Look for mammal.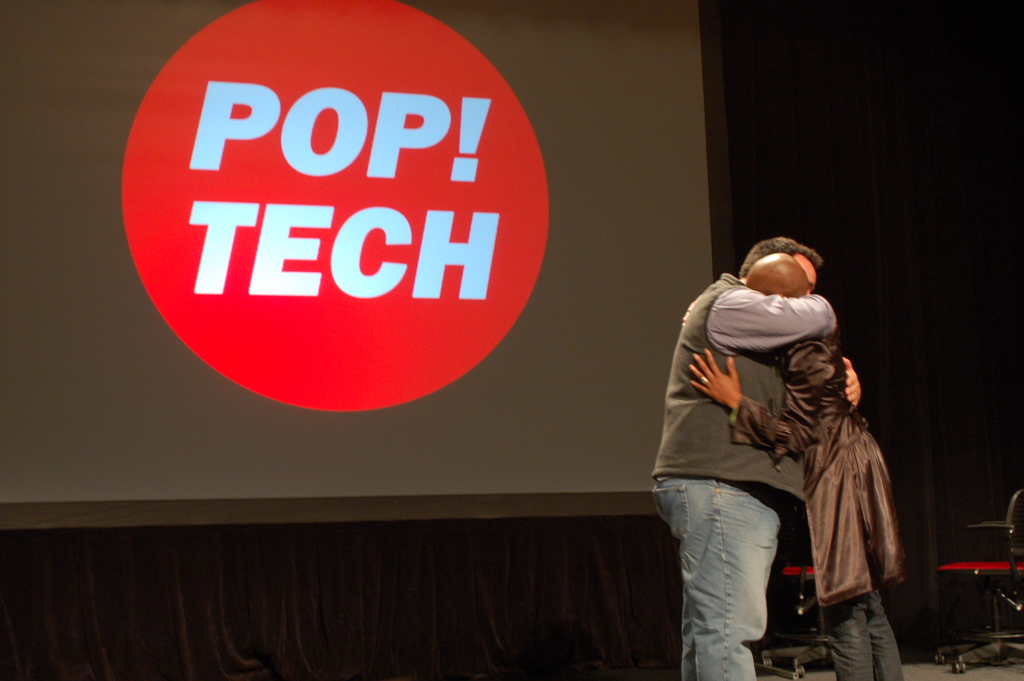
Found: left=684, top=253, right=910, bottom=680.
